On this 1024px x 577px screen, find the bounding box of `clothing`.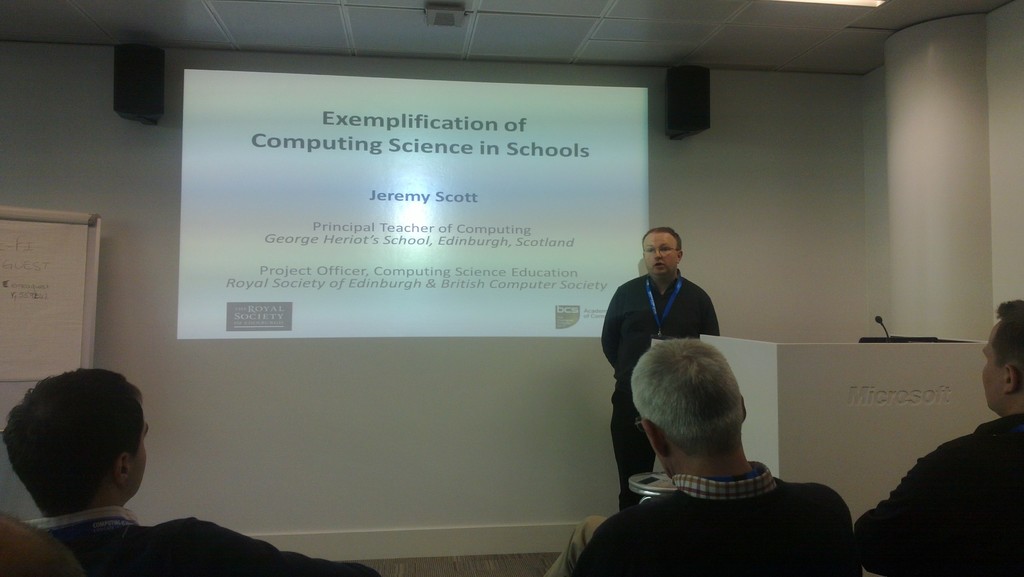
Bounding box: 596,439,863,571.
